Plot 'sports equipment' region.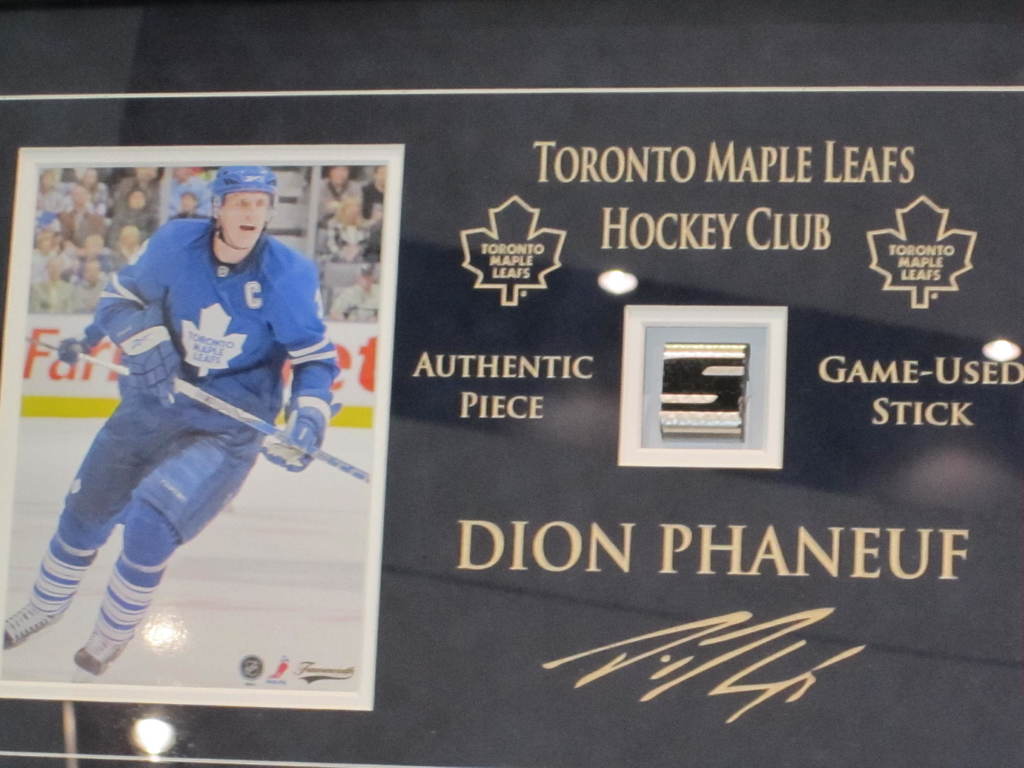
Plotted at [left=70, top=620, right=132, bottom=685].
